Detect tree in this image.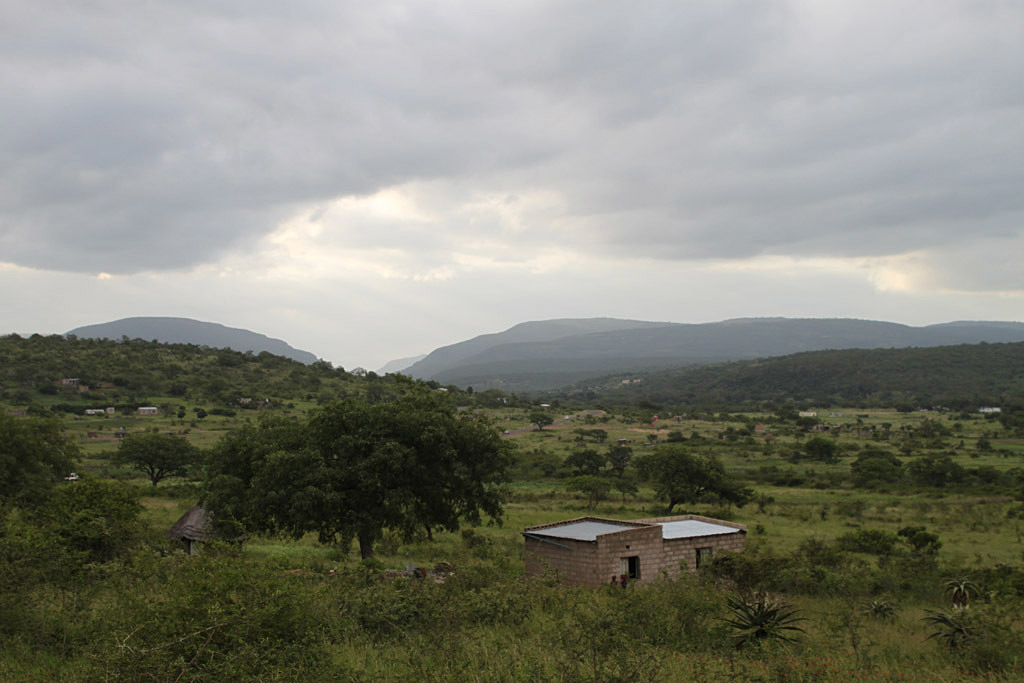
Detection: l=116, t=430, r=199, b=485.
